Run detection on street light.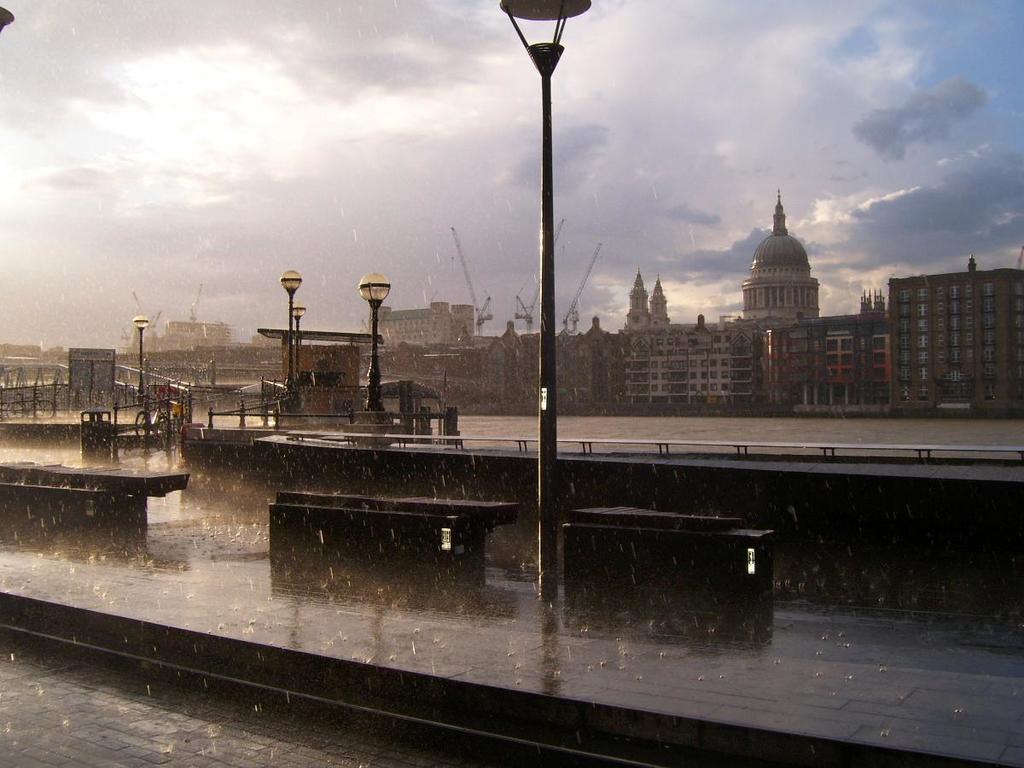
Result: box(280, 268, 300, 391).
